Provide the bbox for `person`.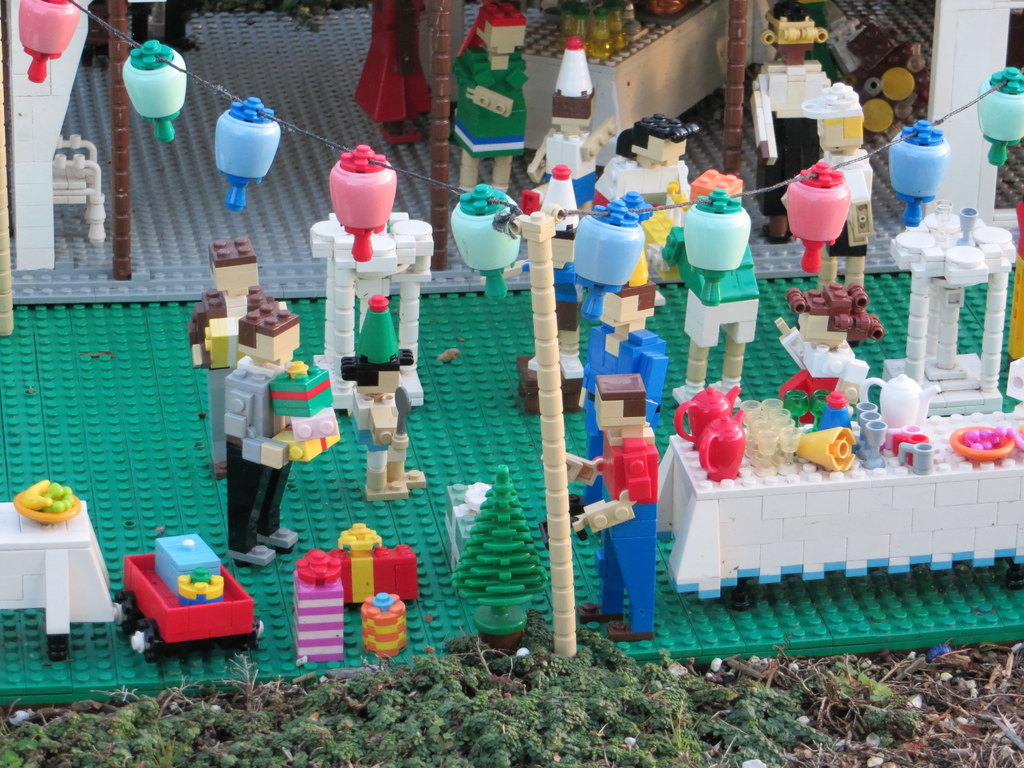
{"x1": 334, "y1": 297, "x2": 429, "y2": 500}.
